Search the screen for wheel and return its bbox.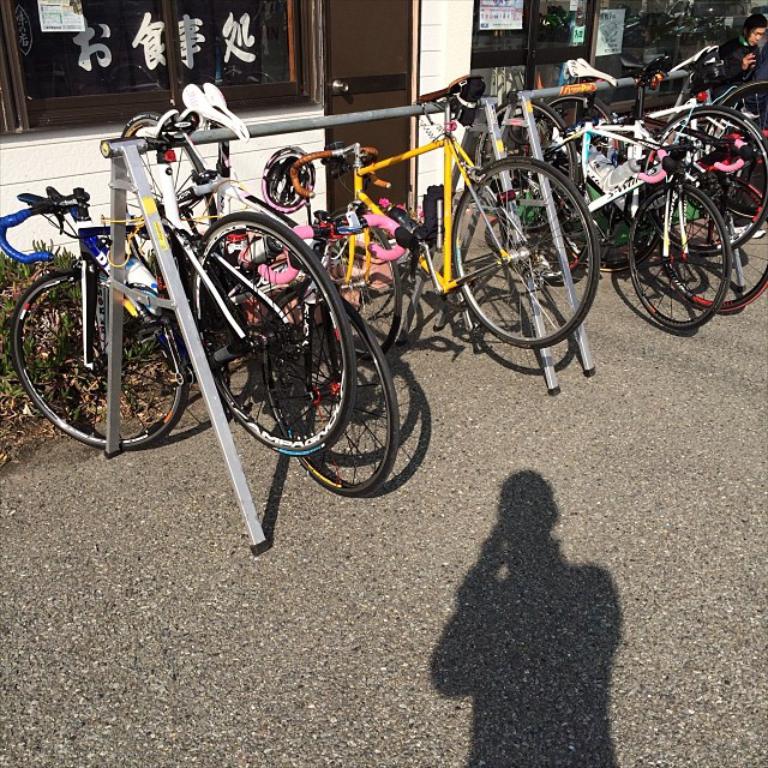
Found: 467:98:580:228.
